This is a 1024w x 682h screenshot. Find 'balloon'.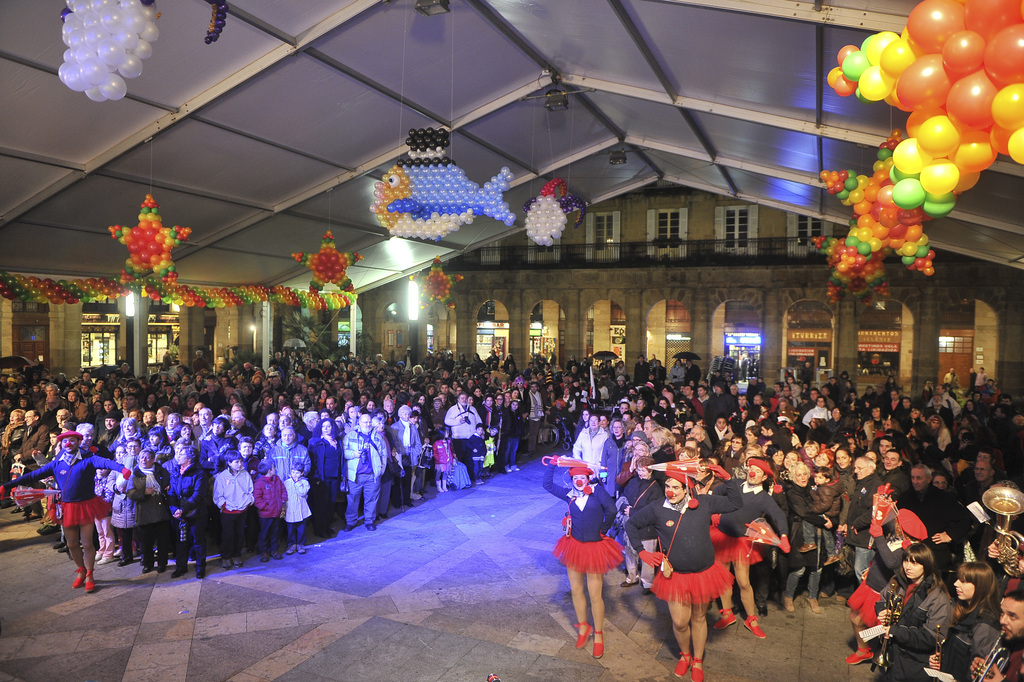
Bounding box: (x1=952, y1=173, x2=983, y2=193).
